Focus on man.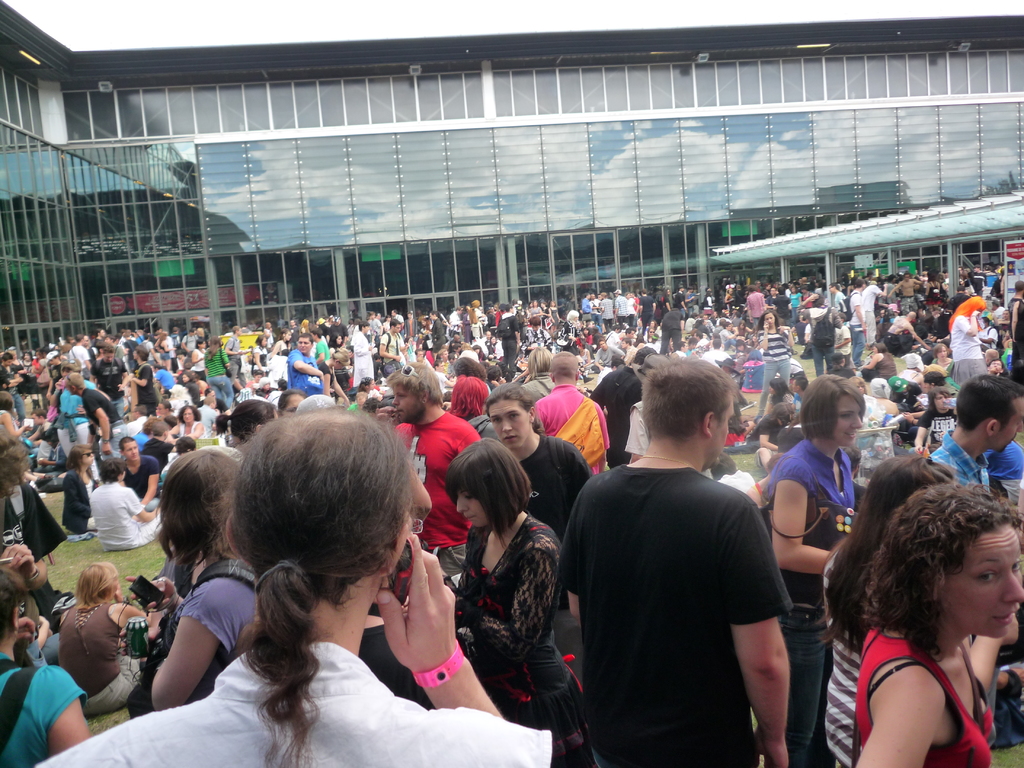
Focused at [69,377,113,461].
